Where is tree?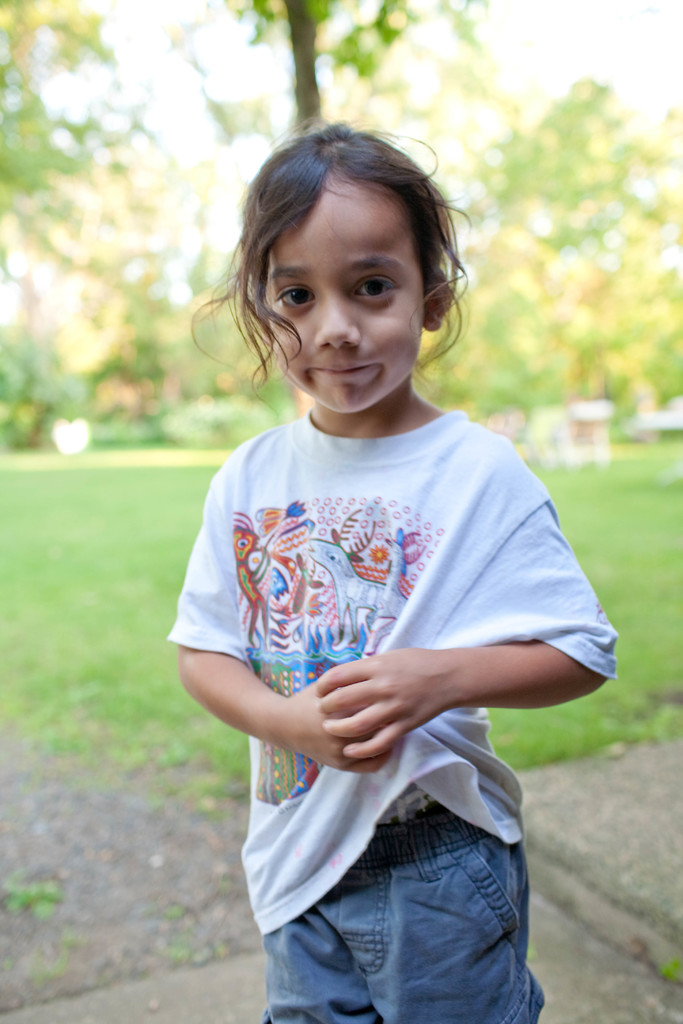
bbox=[284, 0, 342, 117].
